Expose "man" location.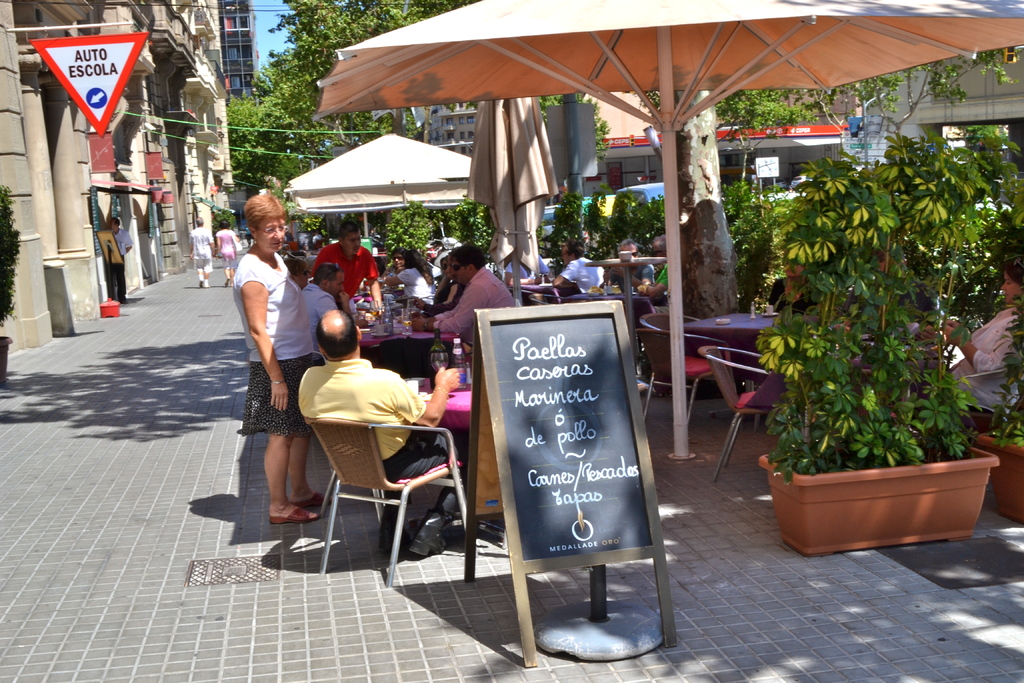
Exposed at region(409, 246, 515, 342).
